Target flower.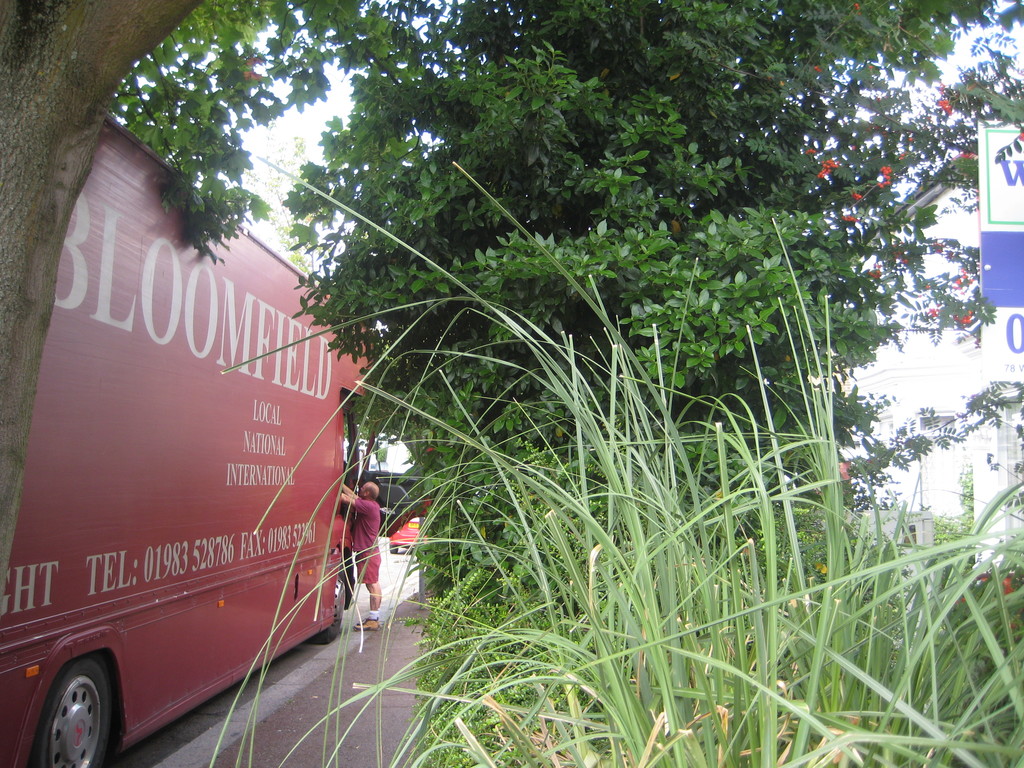
Target region: <box>1004,572,1019,596</box>.
